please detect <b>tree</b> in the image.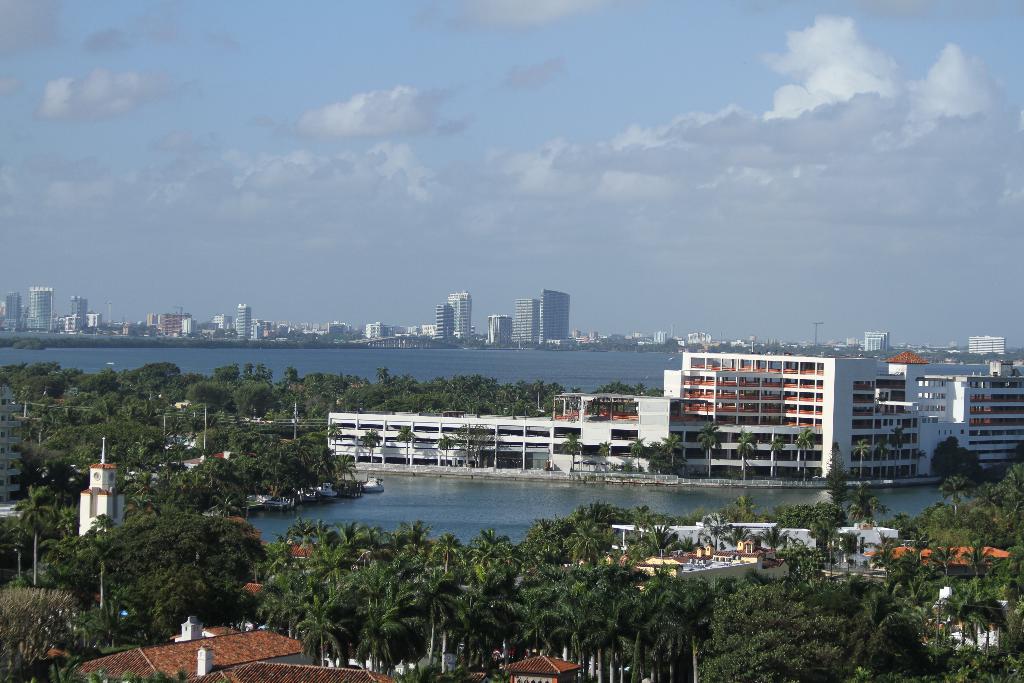
x1=931, y1=434, x2=982, y2=483.
